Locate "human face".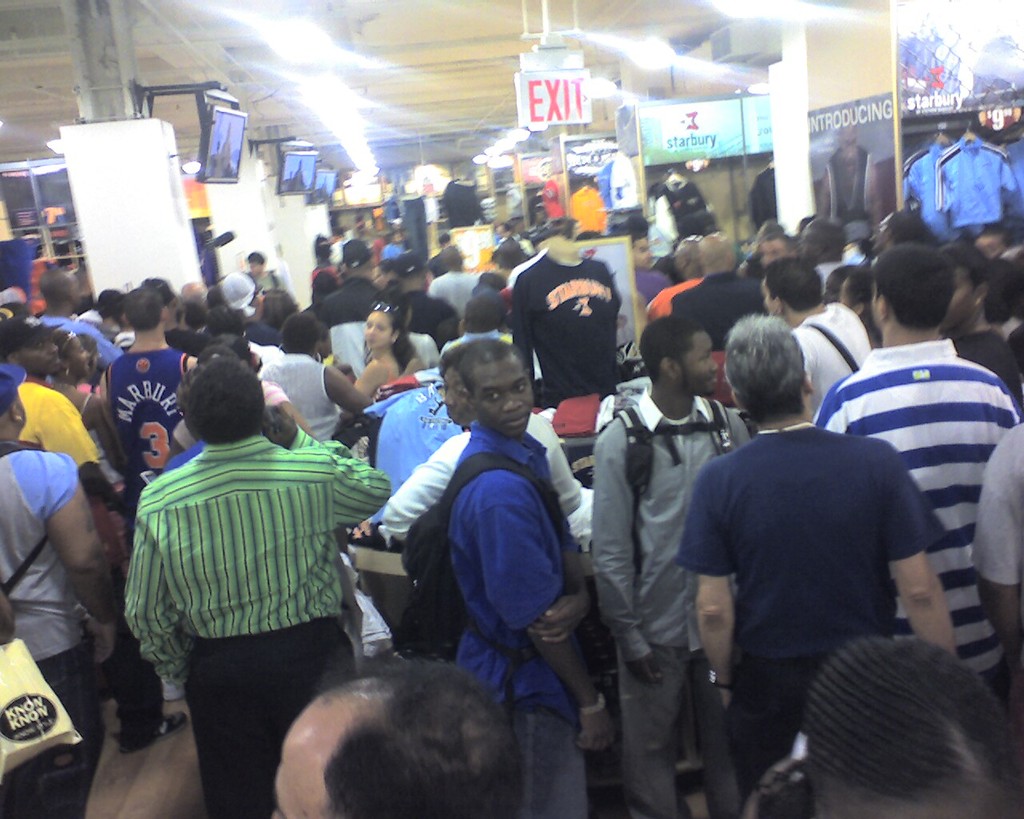
Bounding box: box=[676, 329, 722, 398].
